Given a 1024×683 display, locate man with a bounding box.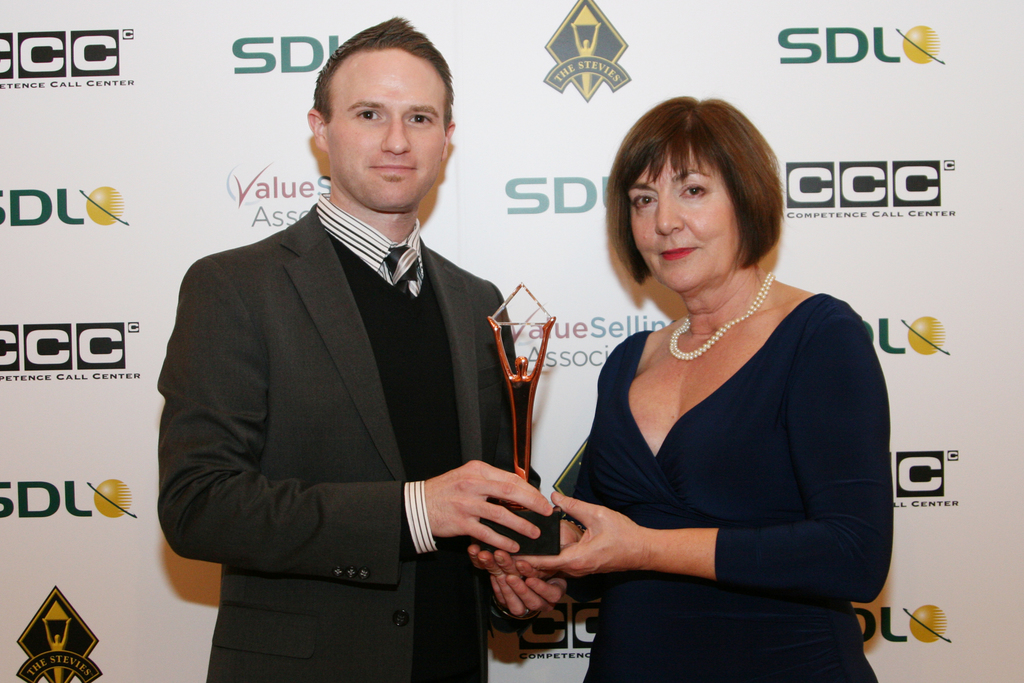
Located: Rect(154, 15, 572, 682).
